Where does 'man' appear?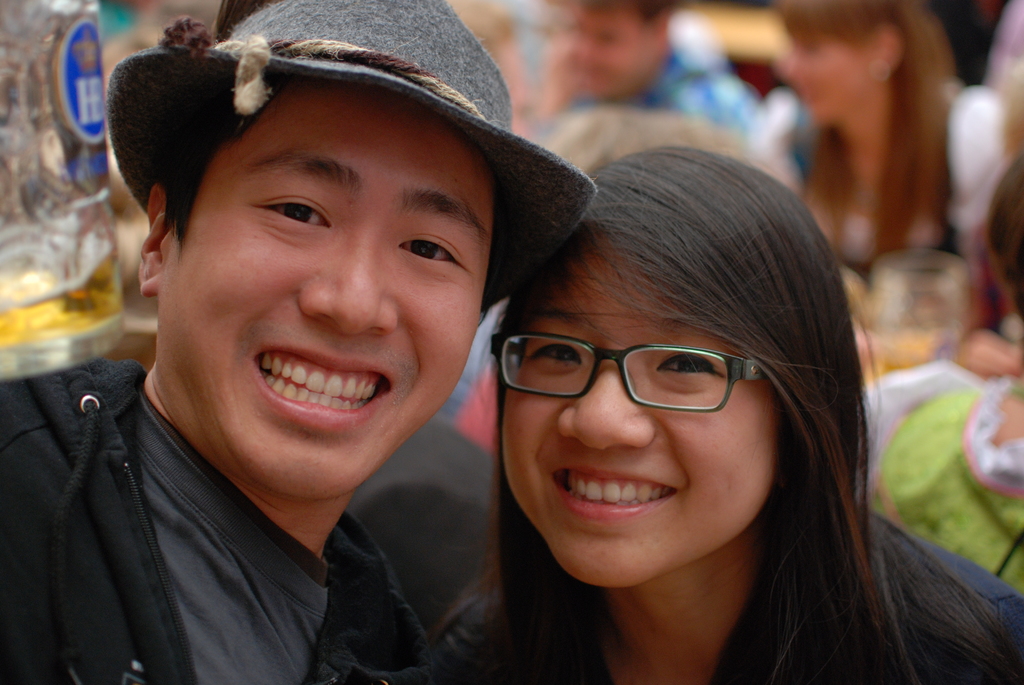
Appears at 554/0/771/155.
